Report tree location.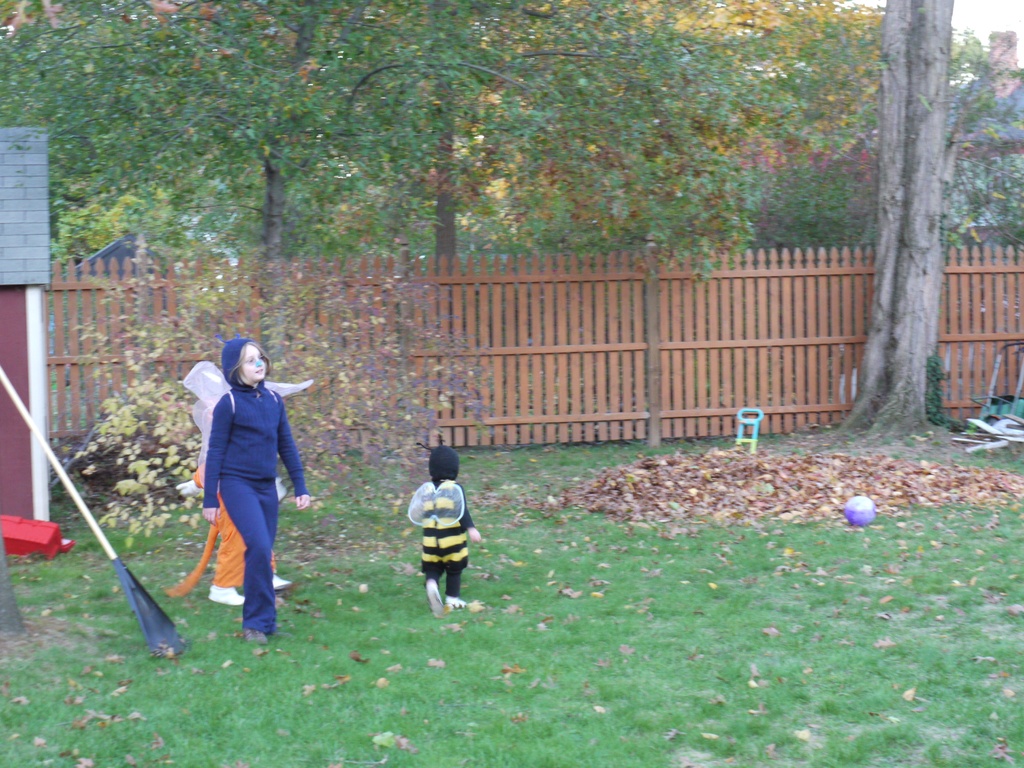
Report: box=[799, 0, 1007, 445].
